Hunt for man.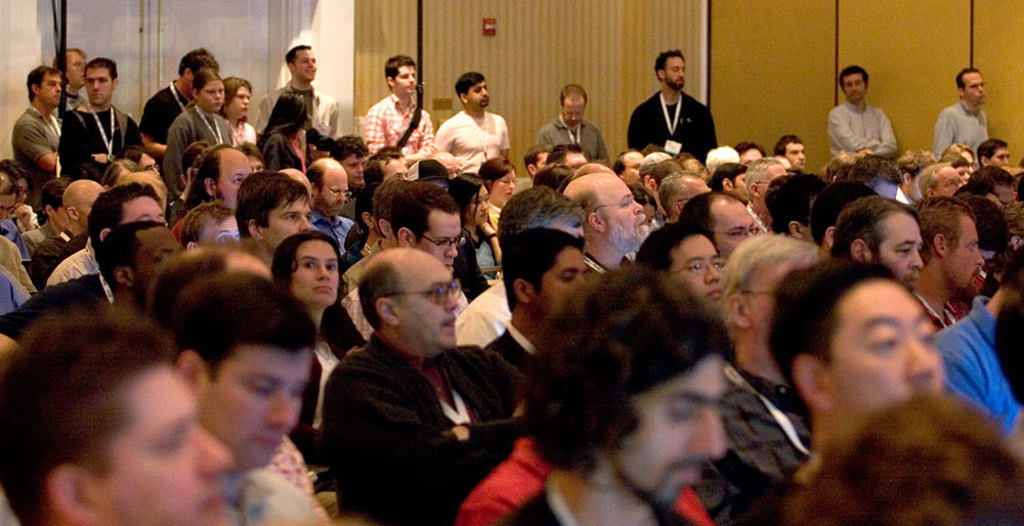
Hunted down at <bbox>899, 148, 936, 204</bbox>.
